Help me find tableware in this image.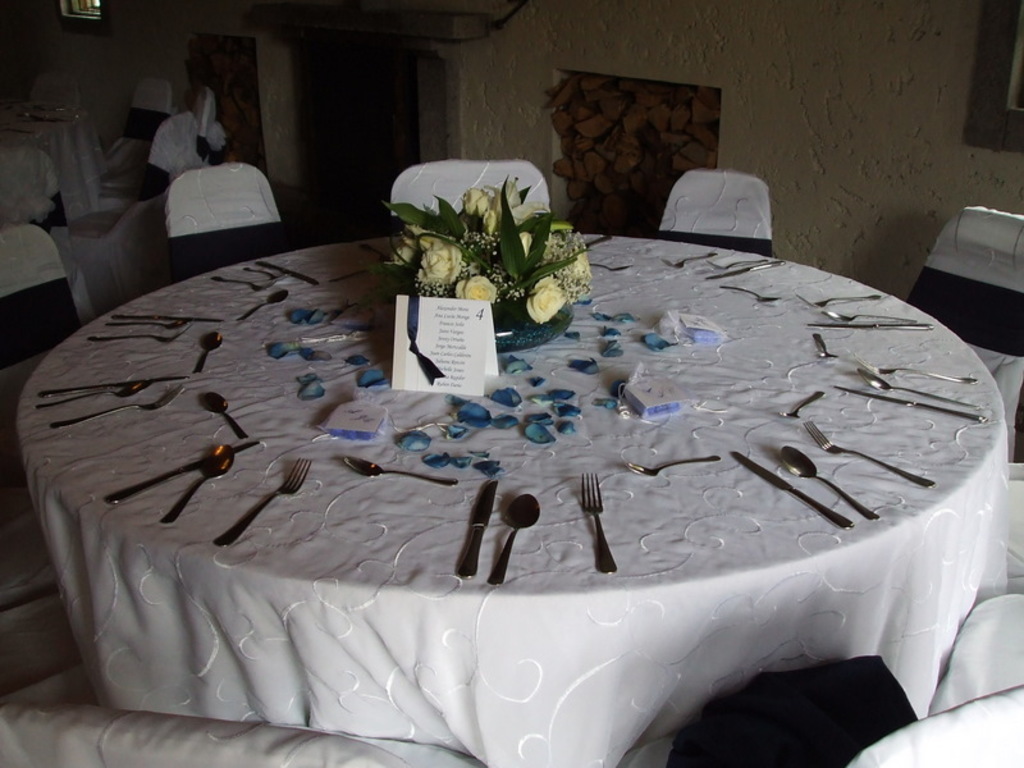
Found it: (left=822, top=308, right=915, bottom=324).
